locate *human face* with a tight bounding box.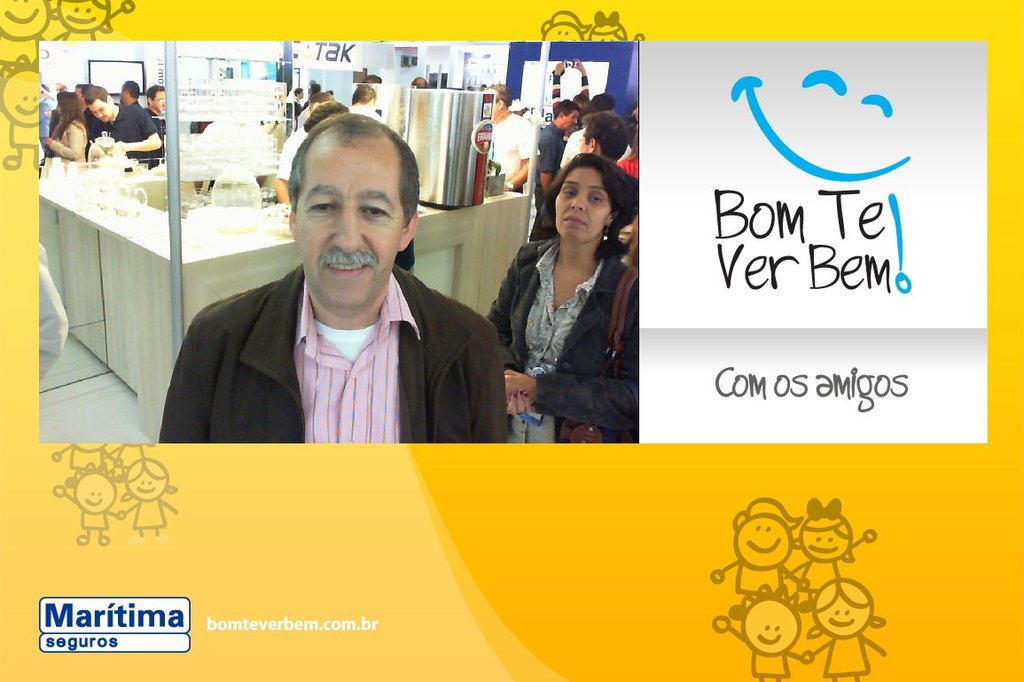
[x1=563, y1=111, x2=579, y2=128].
